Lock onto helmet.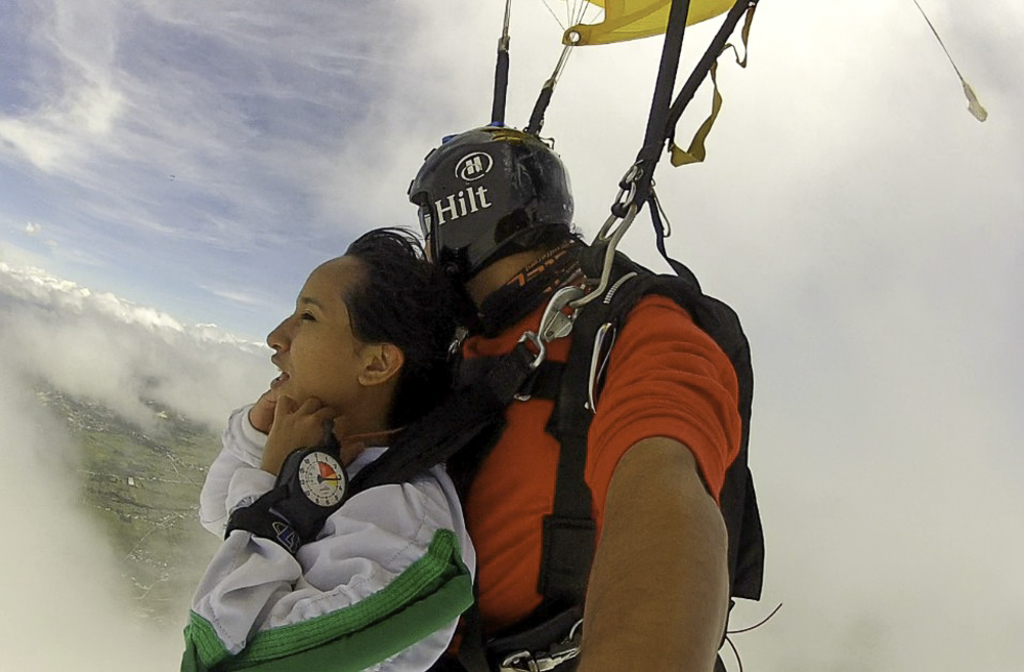
Locked: [403, 135, 594, 288].
